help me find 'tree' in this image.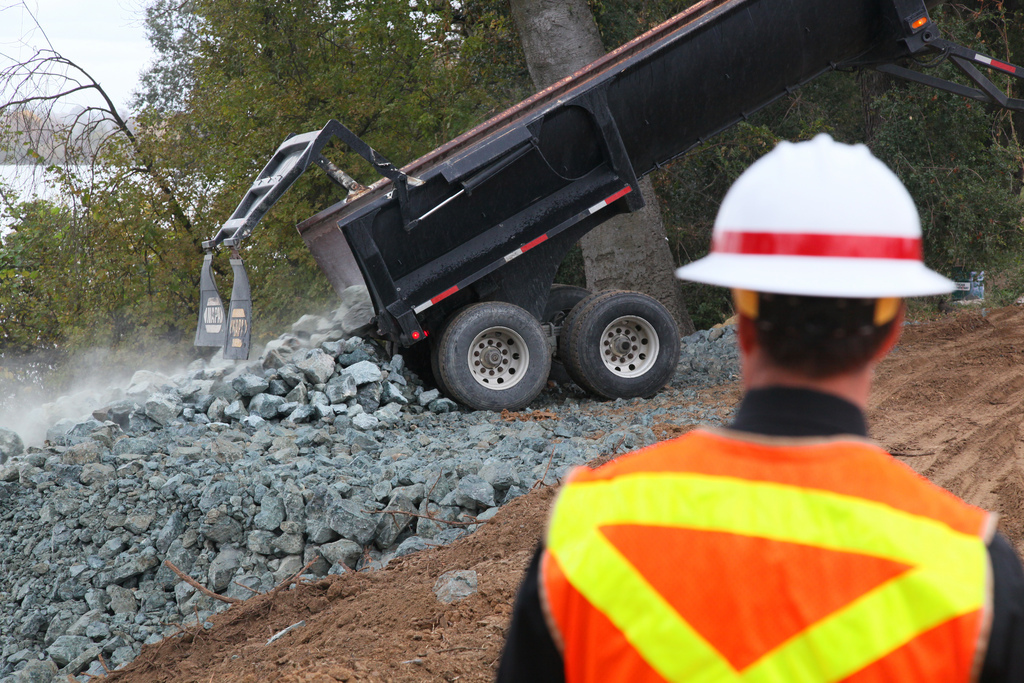
Found it: {"x1": 14, "y1": 56, "x2": 190, "y2": 458}.
